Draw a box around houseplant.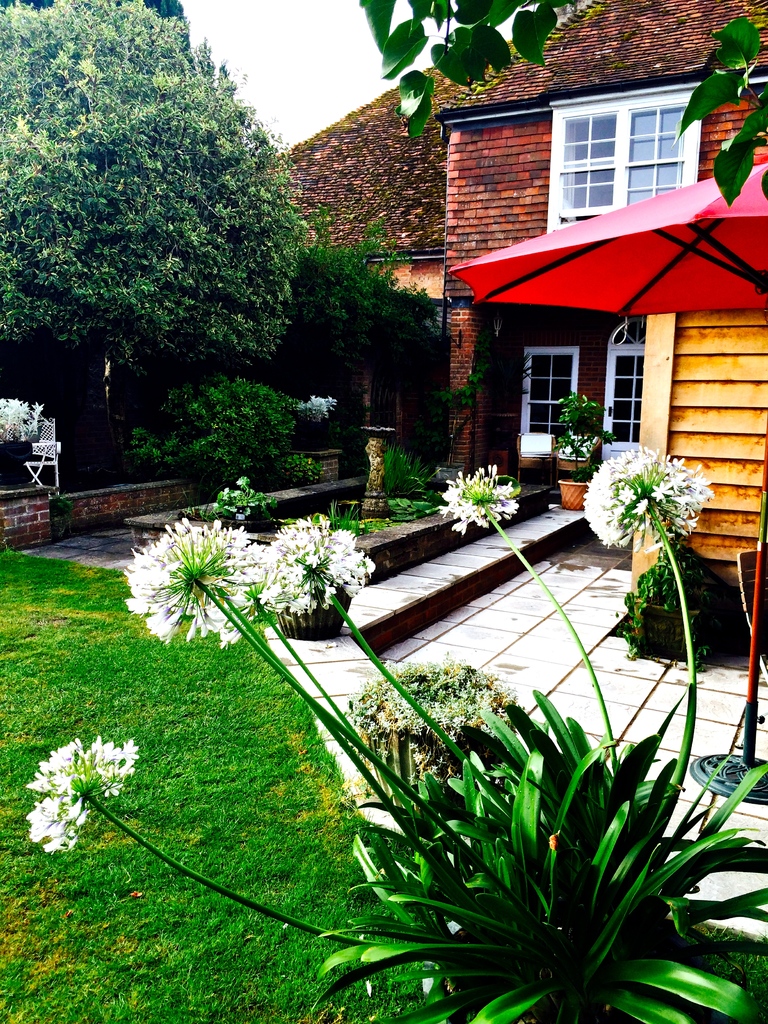
[583, 438, 717, 661].
